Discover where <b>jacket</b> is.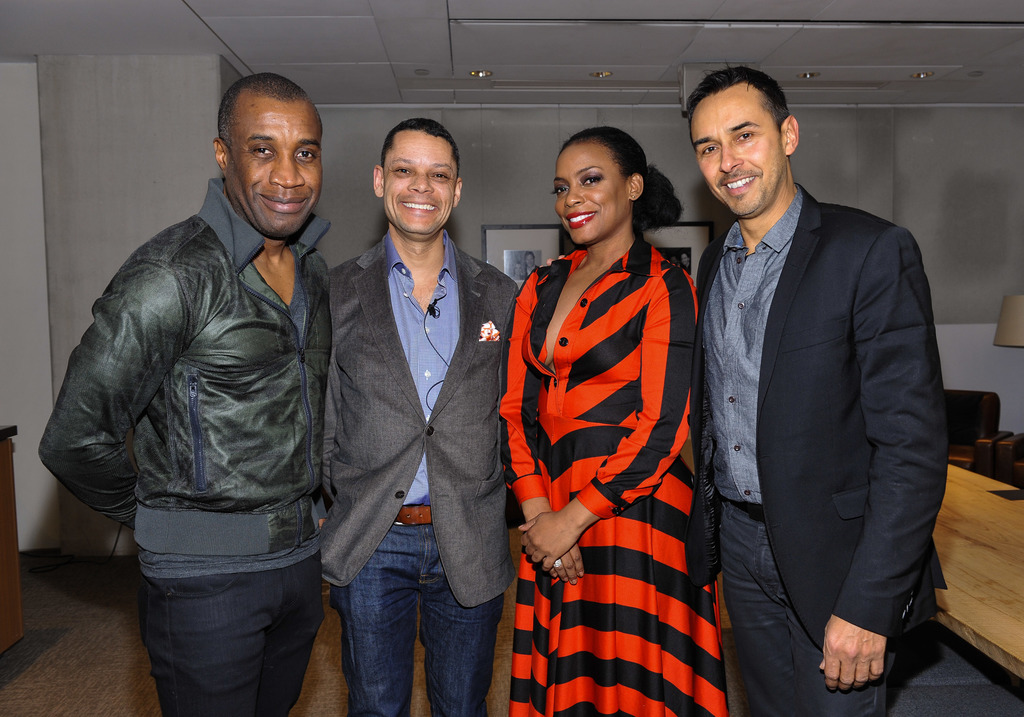
Discovered at 60, 125, 364, 593.
